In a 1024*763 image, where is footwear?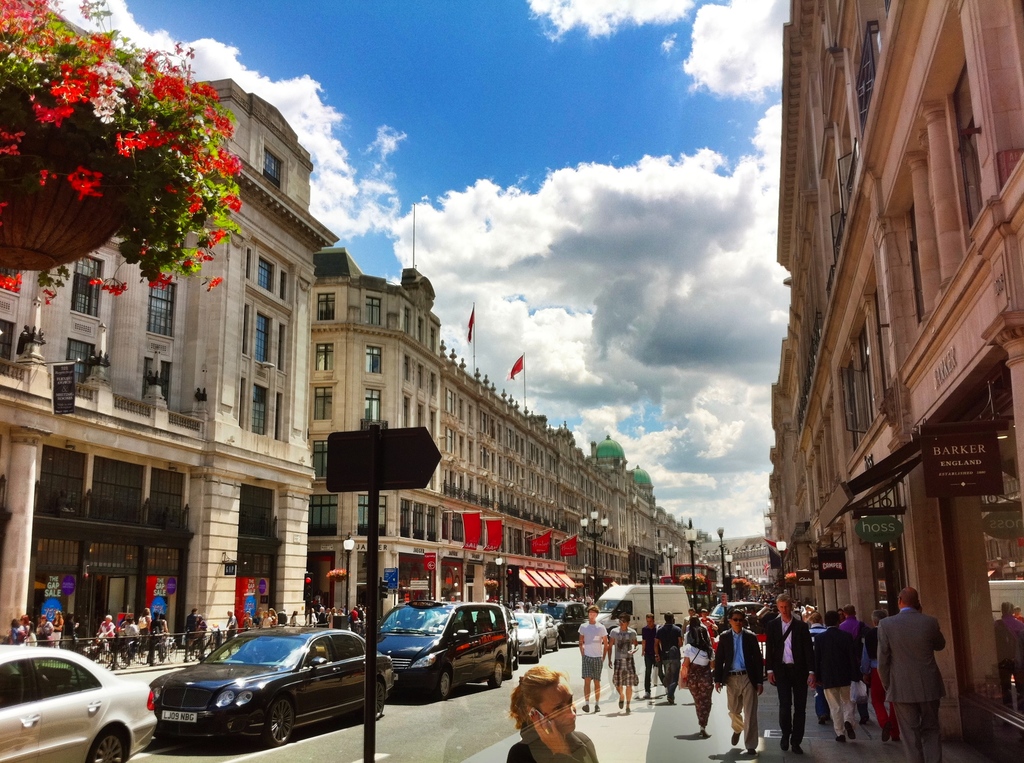
{"x1": 746, "y1": 746, "x2": 756, "y2": 759}.
